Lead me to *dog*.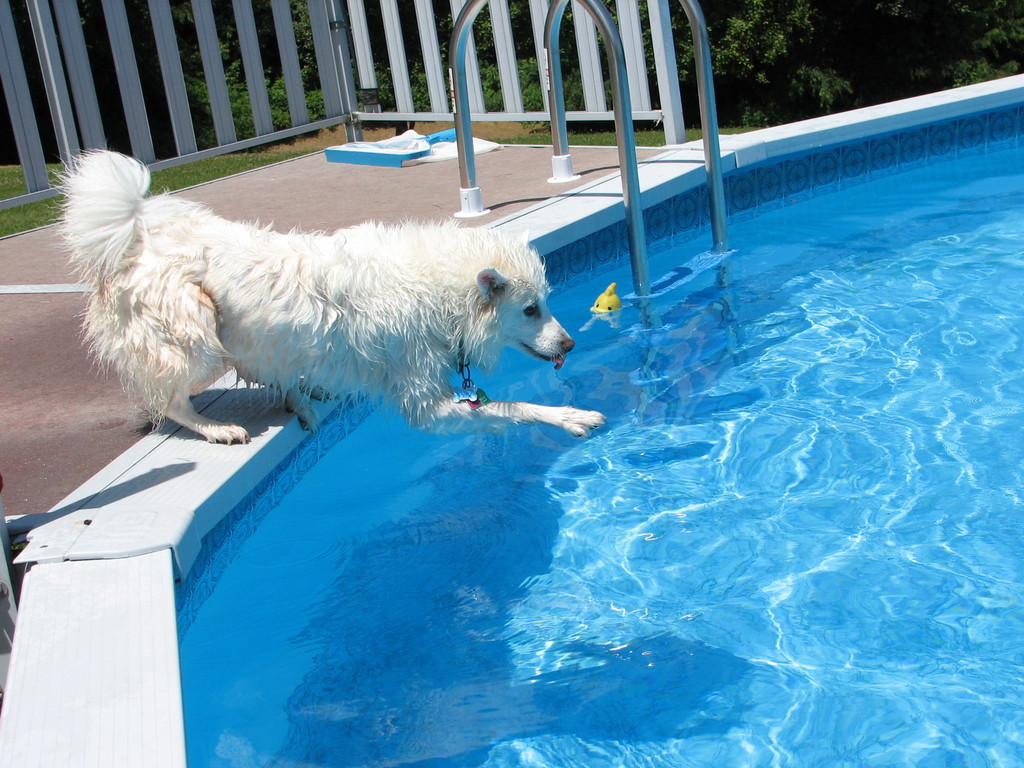
Lead to {"left": 49, "top": 145, "right": 609, "bottom": 436}.
